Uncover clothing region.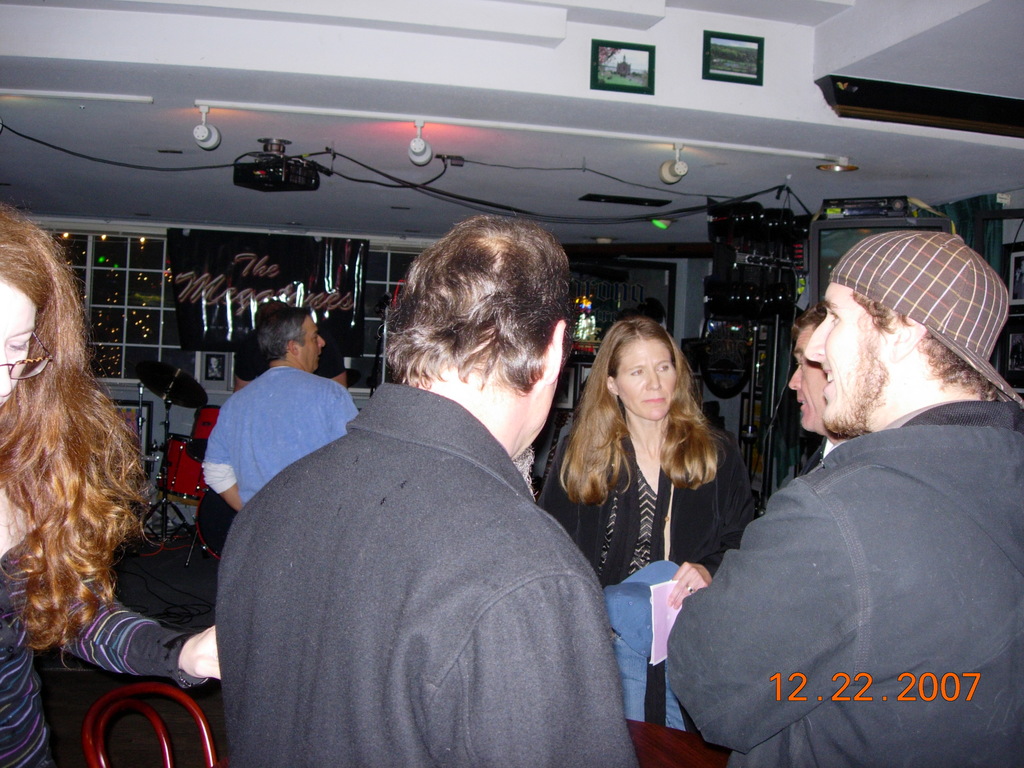
Uncovered: [x1=0, y1=517, x2=207, y2=767].
